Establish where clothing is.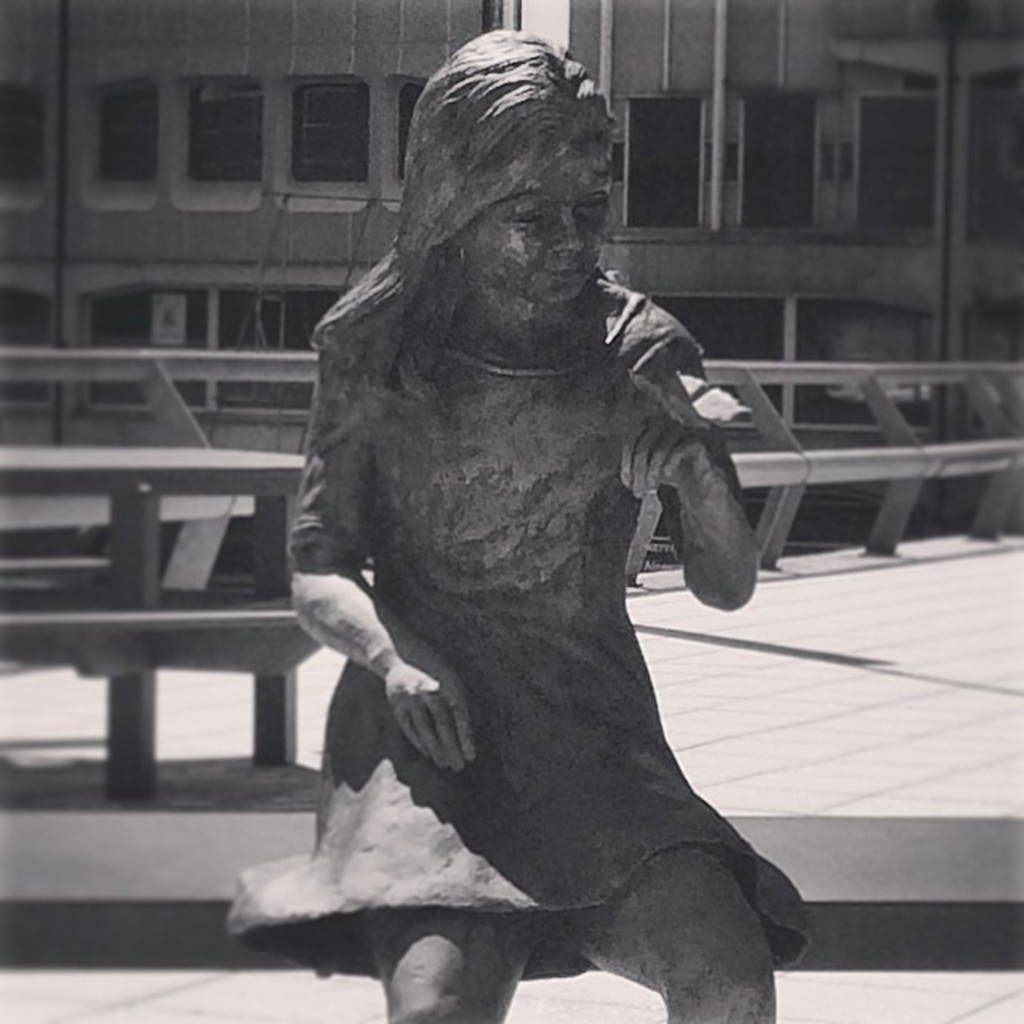
Established at Rect(226, 272, 821, 992).
